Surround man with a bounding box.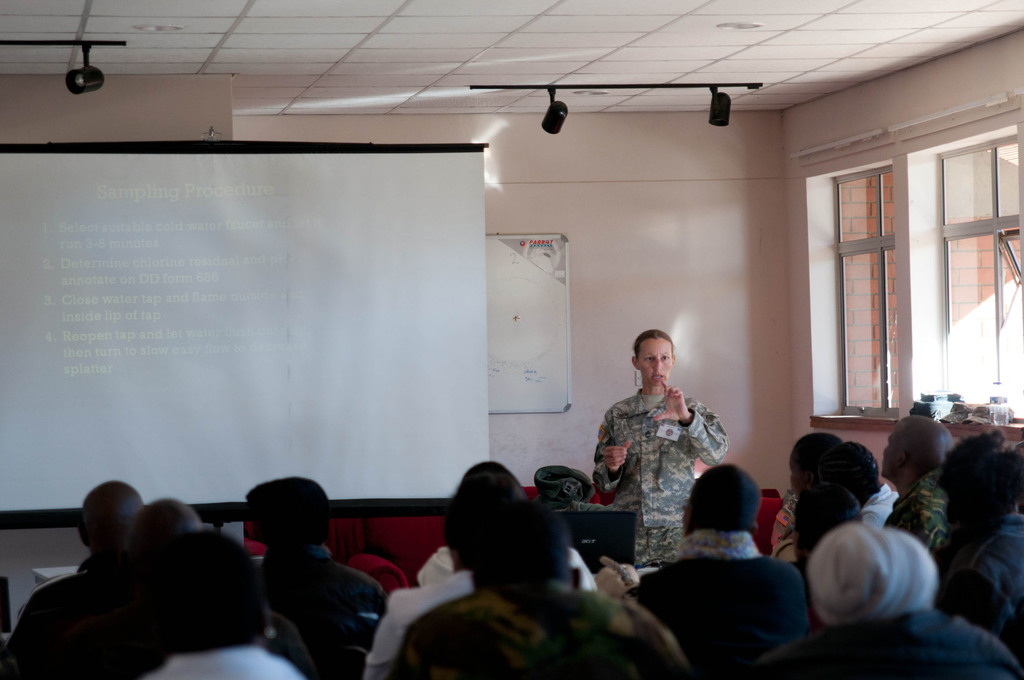
[366, 468, 595, 679].
